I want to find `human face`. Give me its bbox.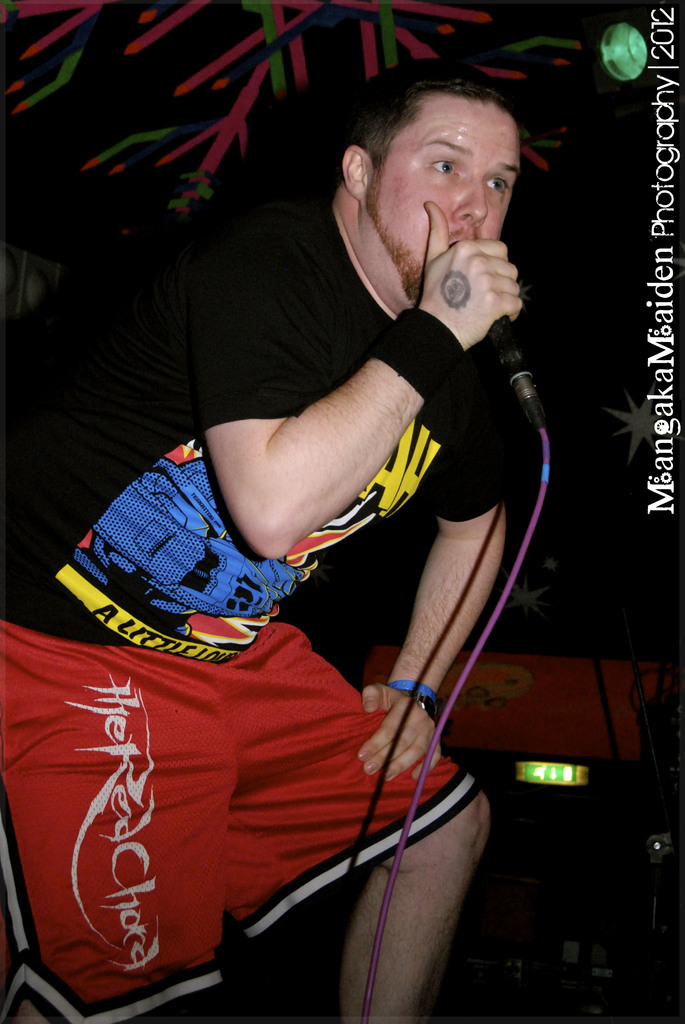
box=[363, 100, 518, 287].
